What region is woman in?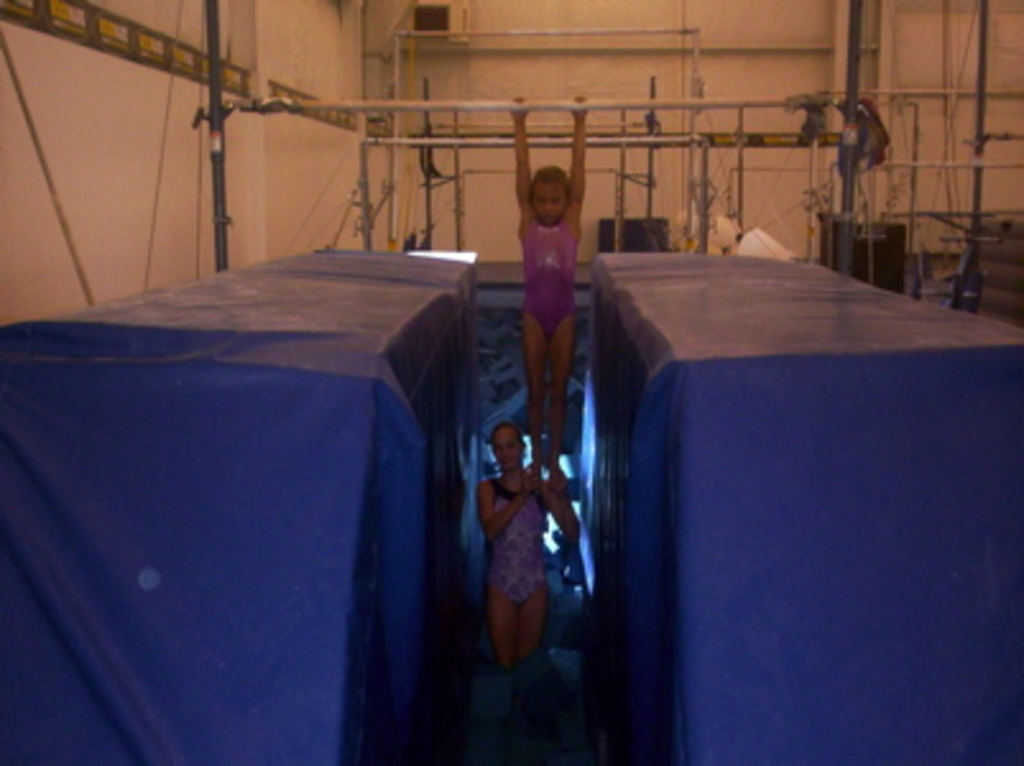
(480, 424, 580, 689).
